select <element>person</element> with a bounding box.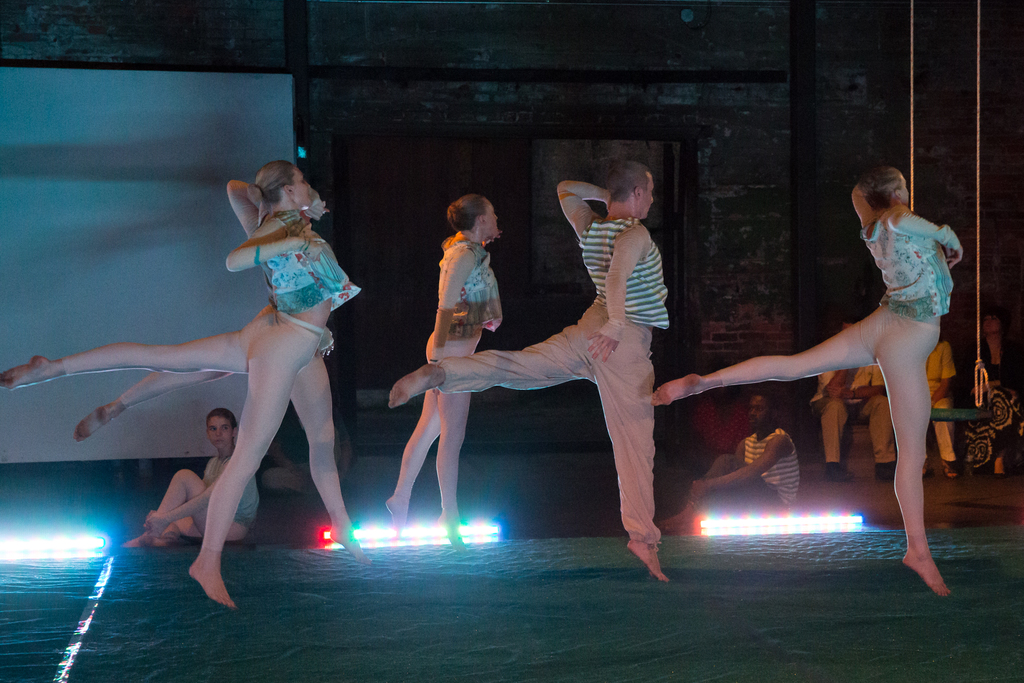
left=34, top=179, right=364, bottom=598.
